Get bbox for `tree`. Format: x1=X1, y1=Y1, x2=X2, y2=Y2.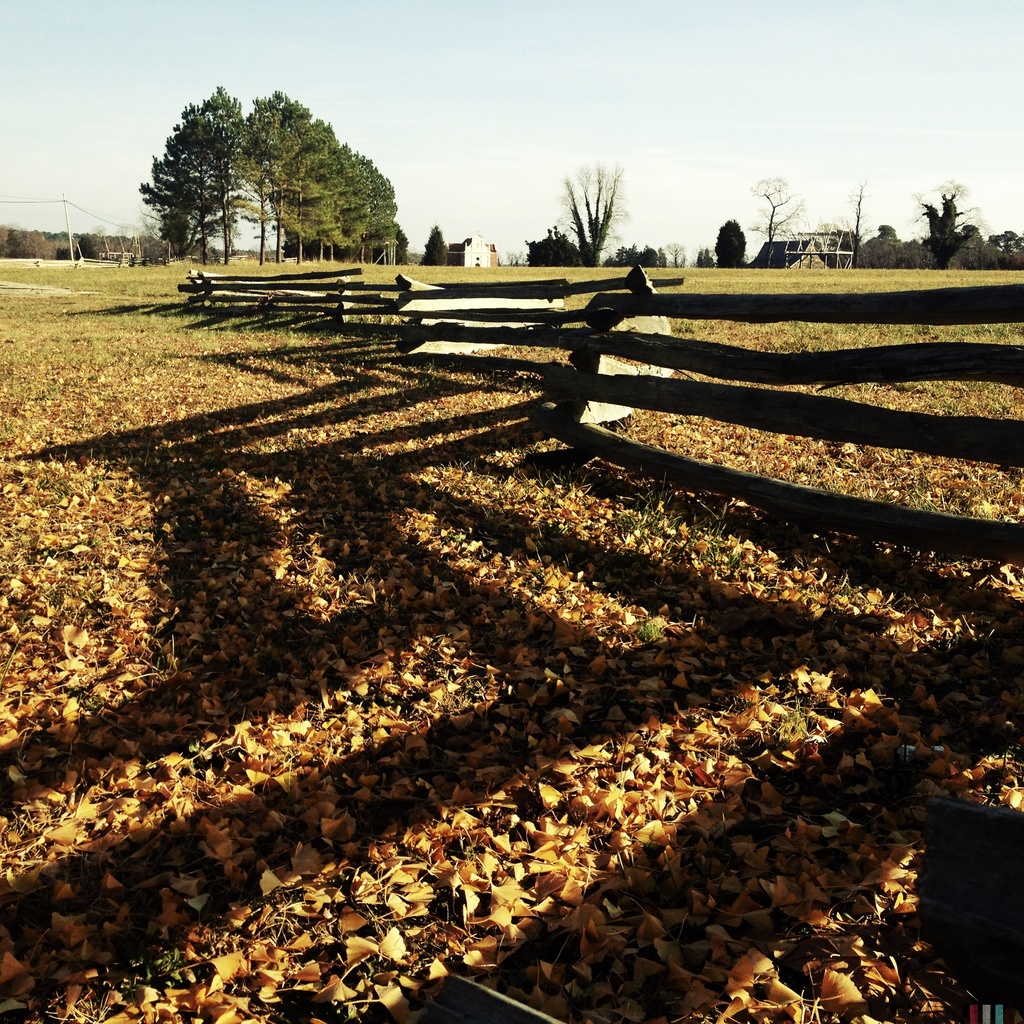
x1=749, y1=164, x2=793, y2=262.
